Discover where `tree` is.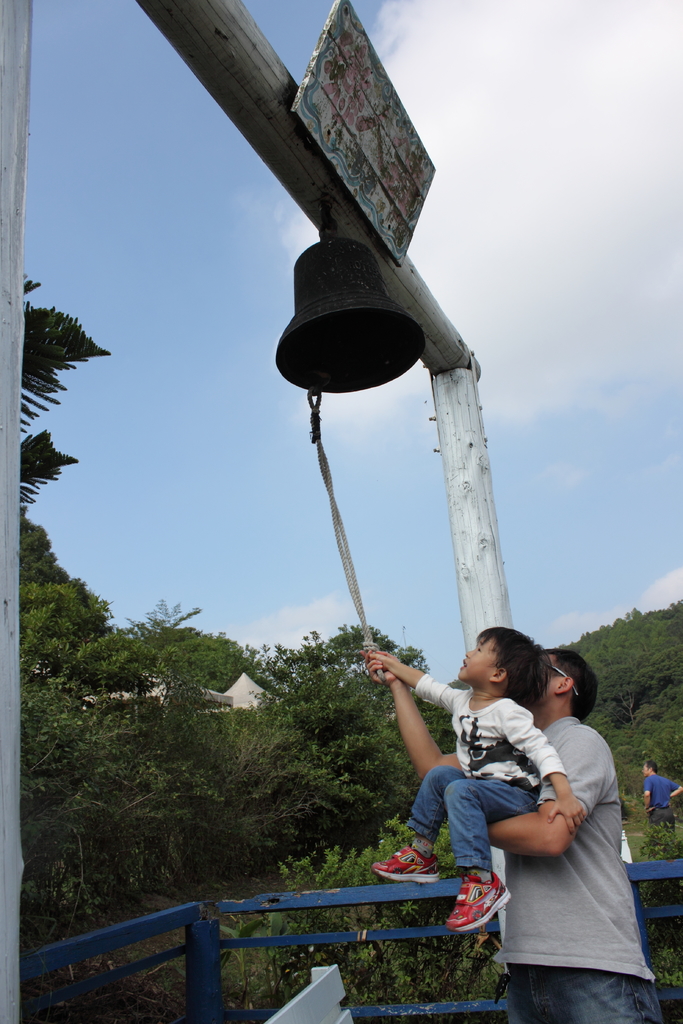
Discovered at bbox(17, 278, 106, 524).
